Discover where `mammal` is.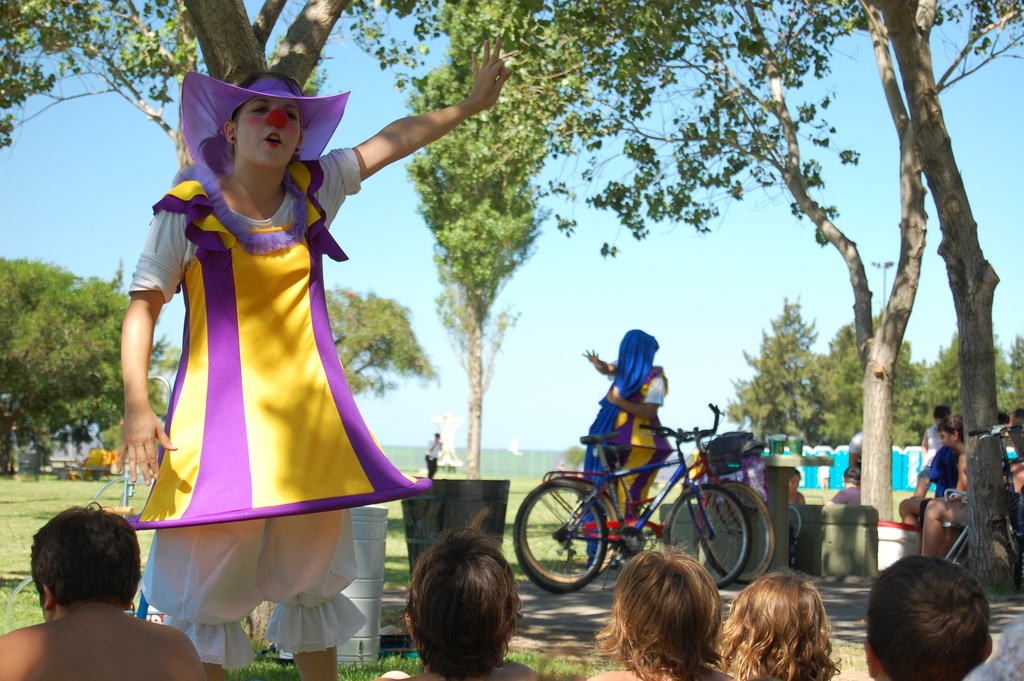
Discovered at (587, 548, 738, 680).
